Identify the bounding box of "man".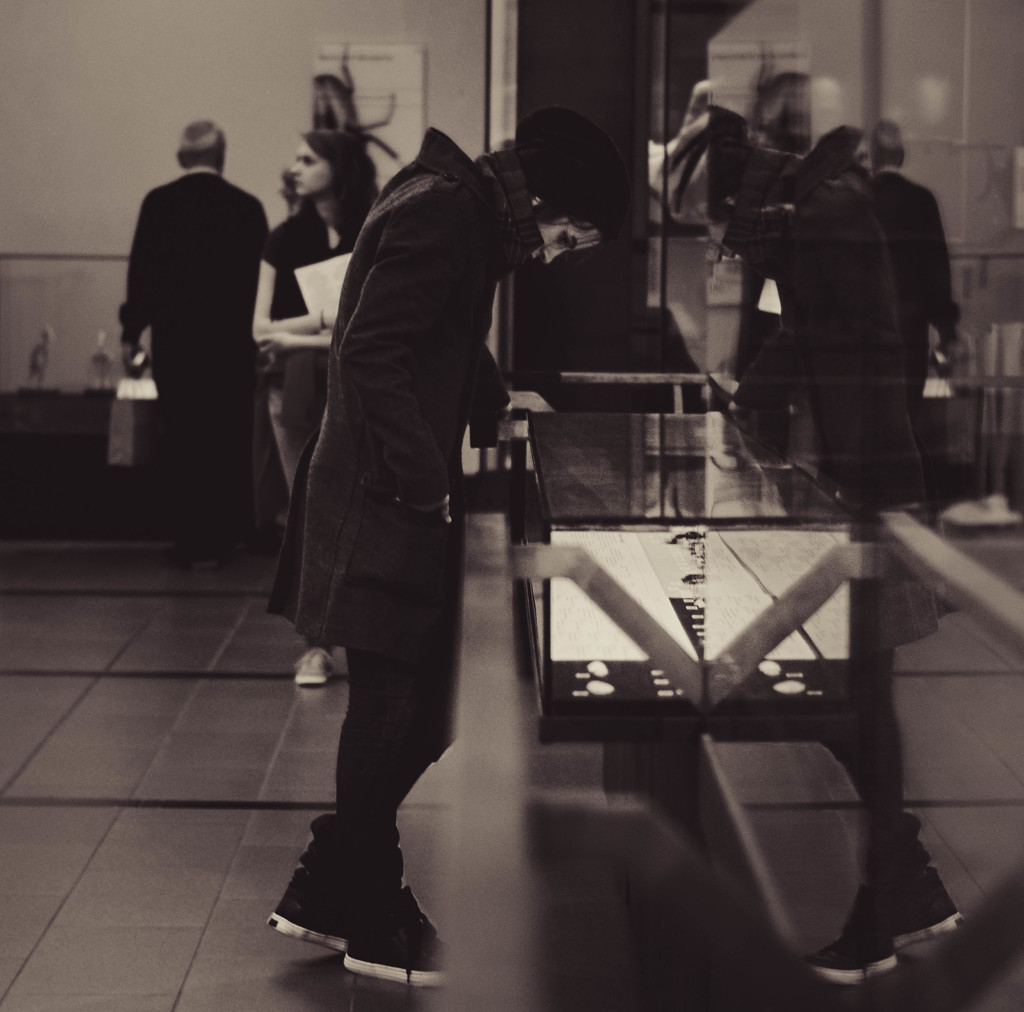
bbox=(863, 134, 957, 490).
